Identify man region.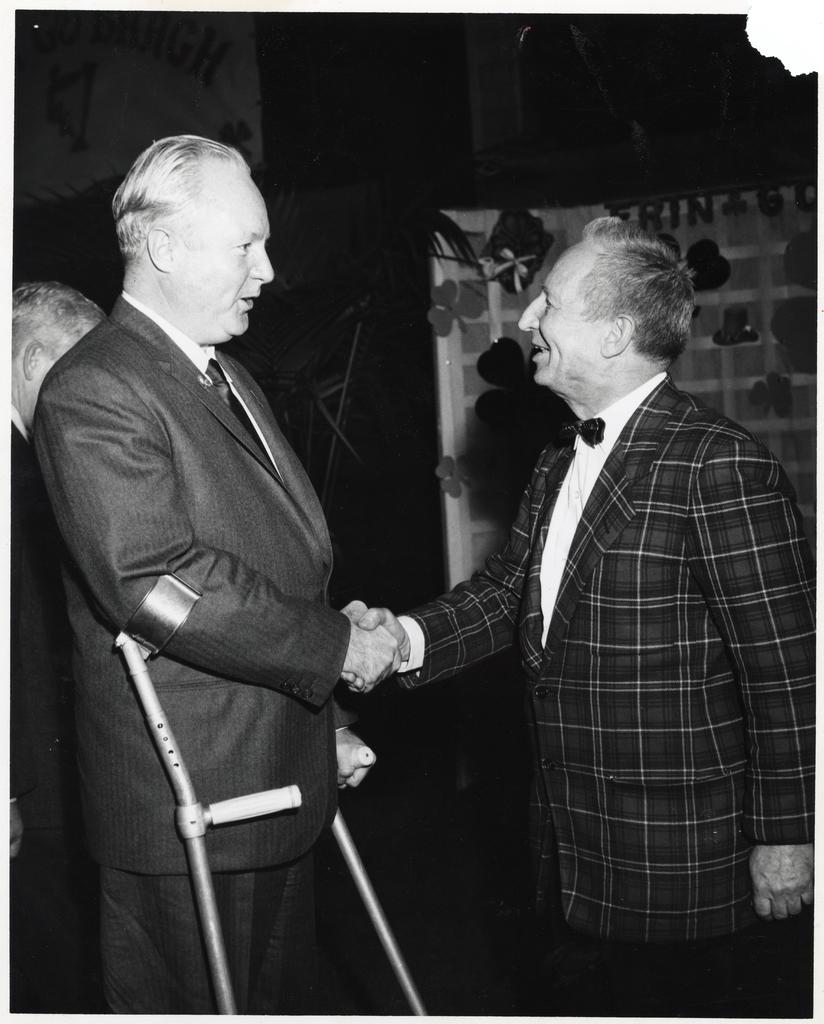
Region: [left=377, top=198, right=798, bottom=961].
